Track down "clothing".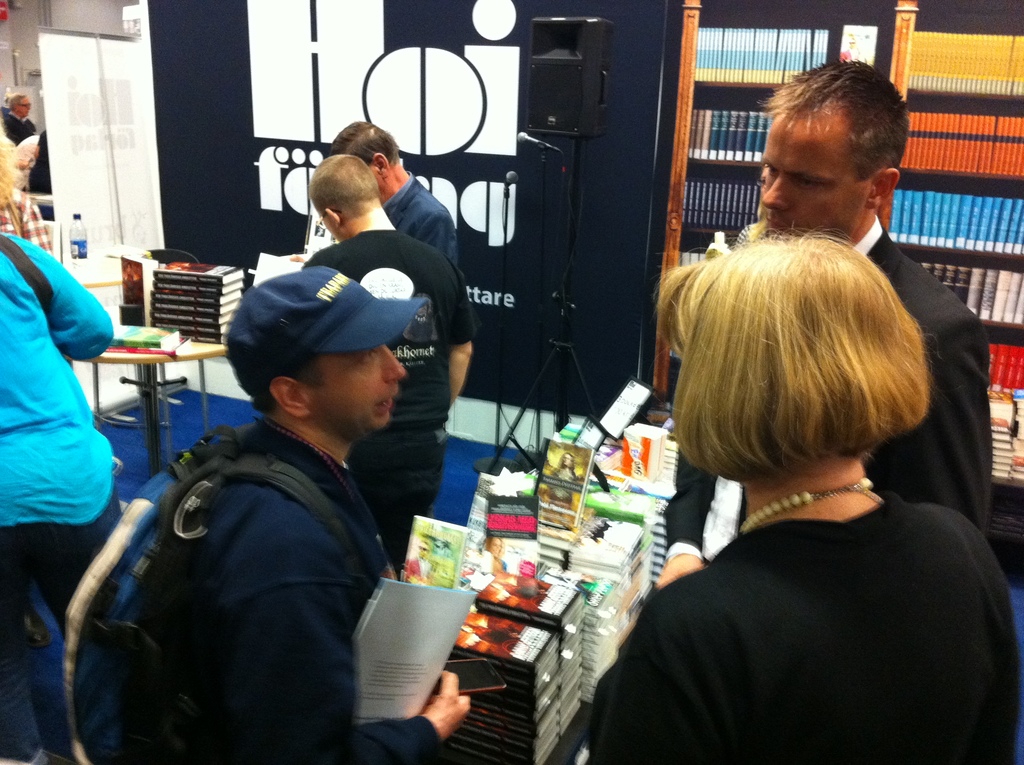
Tracked to (x1=383, y1=172, x2=460, y2=264).
